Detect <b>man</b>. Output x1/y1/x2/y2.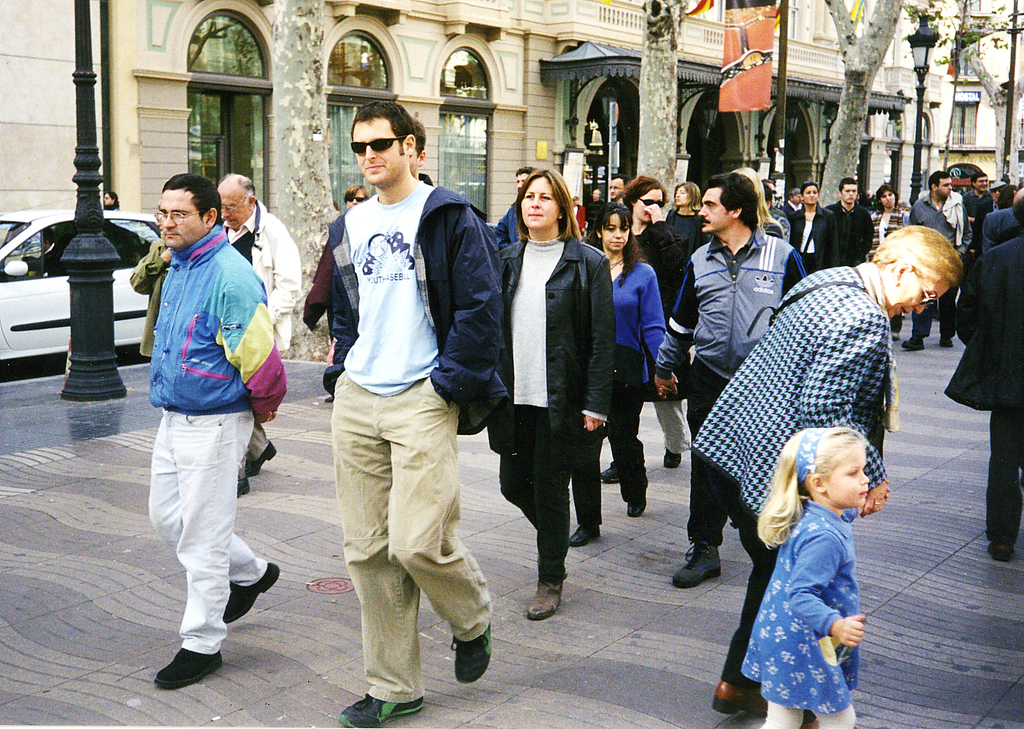
308/96/479/728.
